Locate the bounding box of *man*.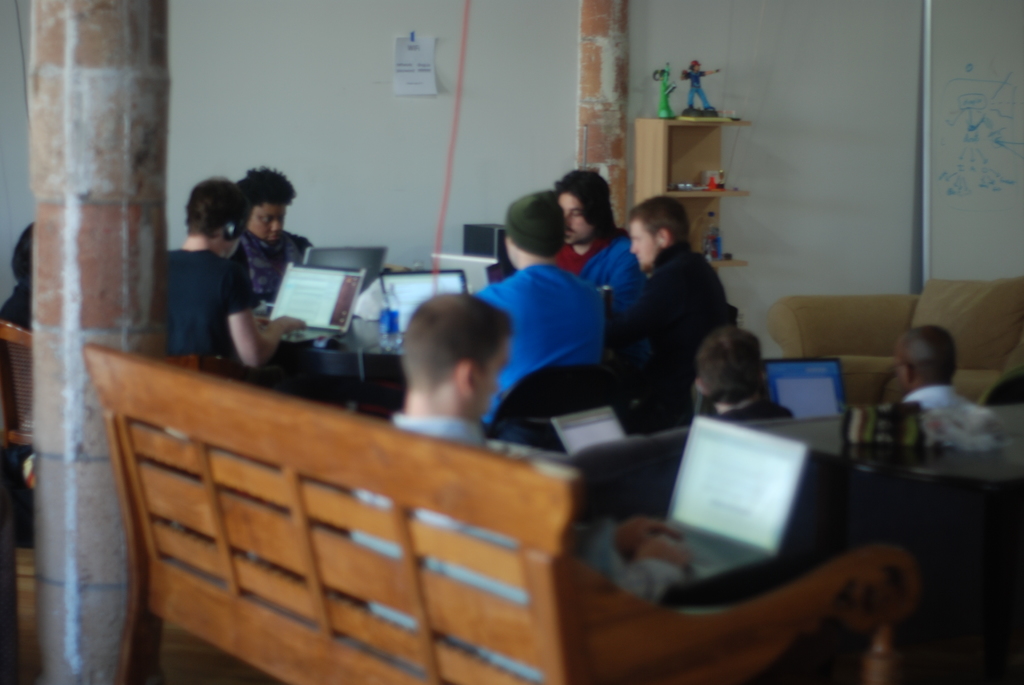
Bounding box: (left=345, top=284, right=694, bottom=683).
